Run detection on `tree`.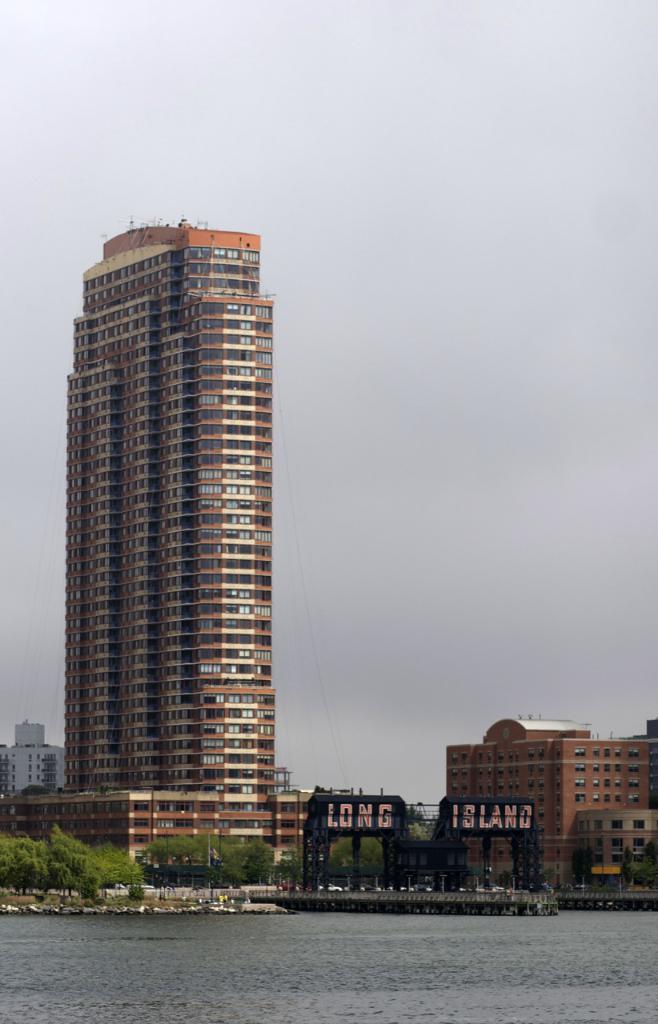
Result: BBox(186, 828, 224, 863).
